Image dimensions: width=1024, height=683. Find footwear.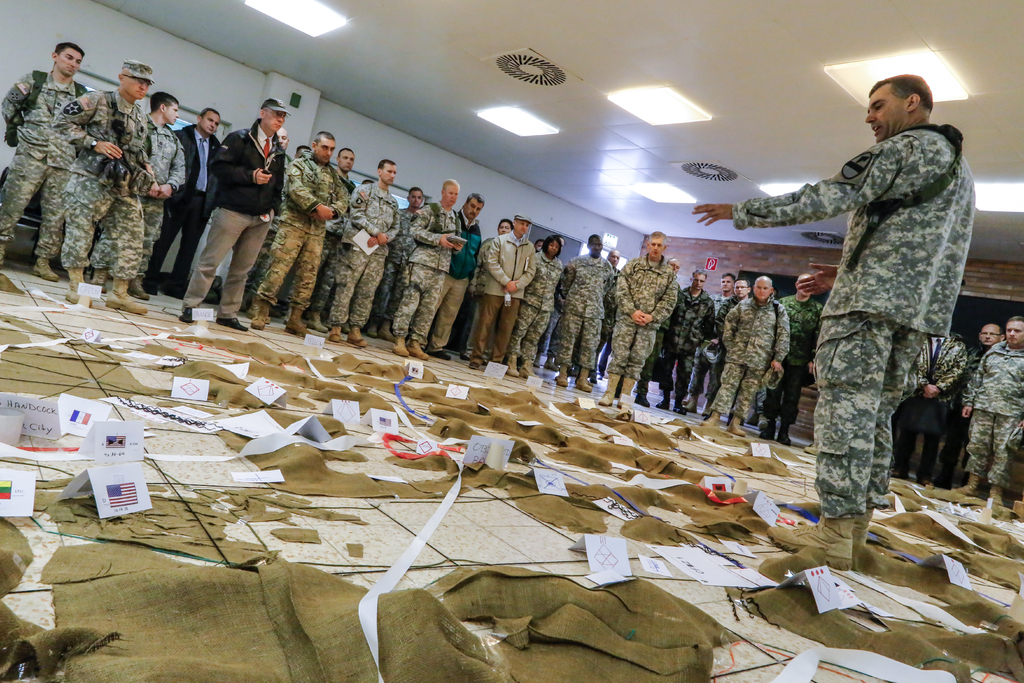
{"x1": 726, "y1": 415, "x2": 747, "y2": 436}.
